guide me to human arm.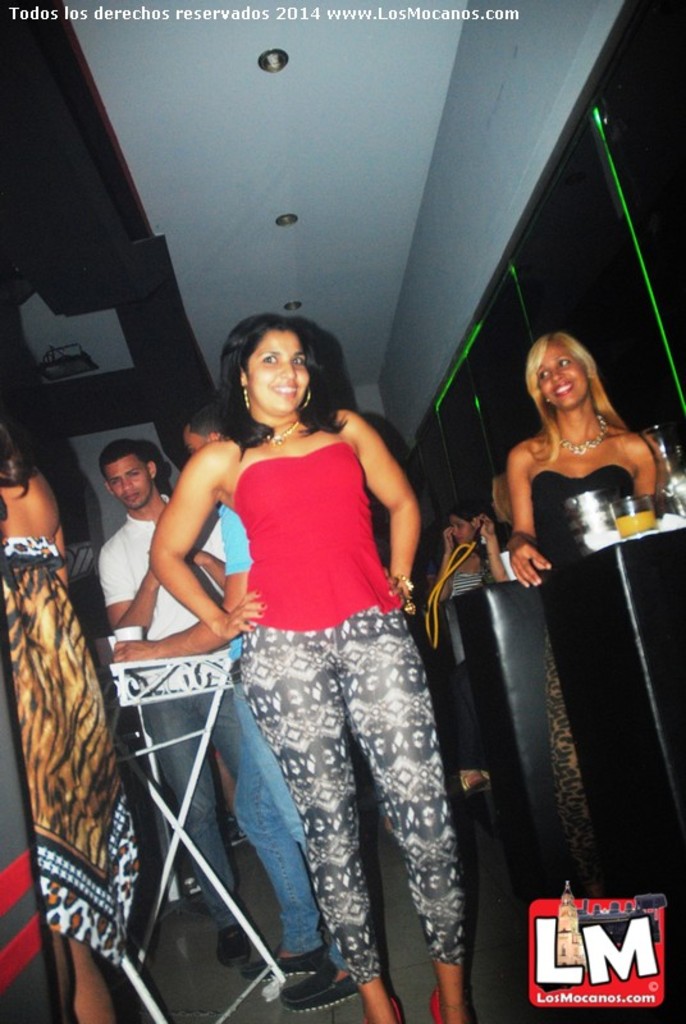
Guidance: <bbox>431, 538, 449, 600</bbox>.
